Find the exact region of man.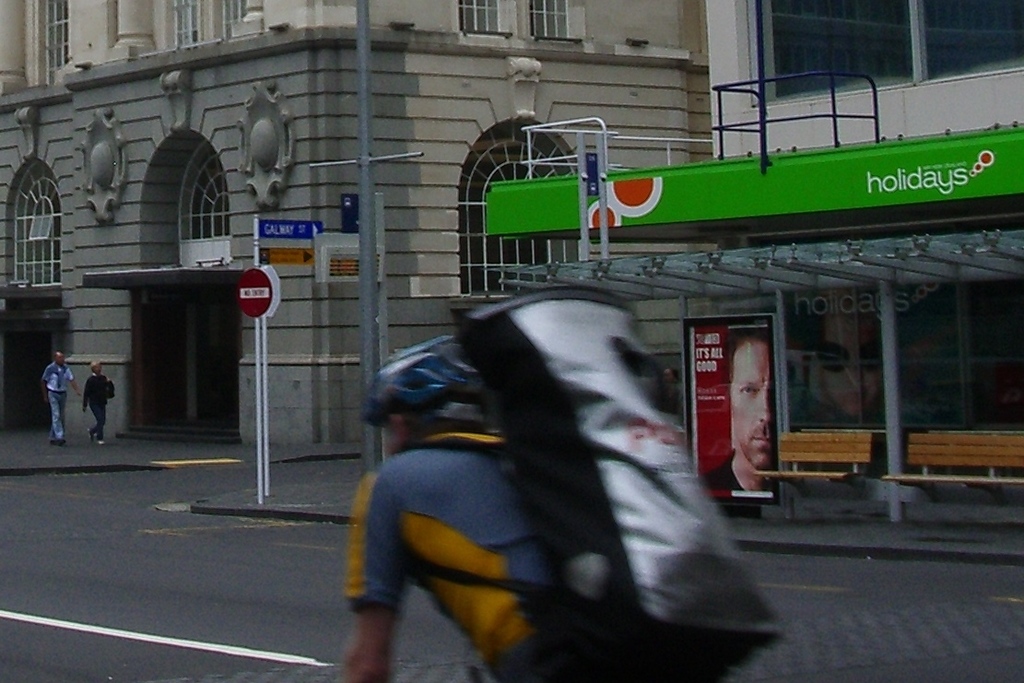
Exact region: crop(321, 276, 811, 680).
